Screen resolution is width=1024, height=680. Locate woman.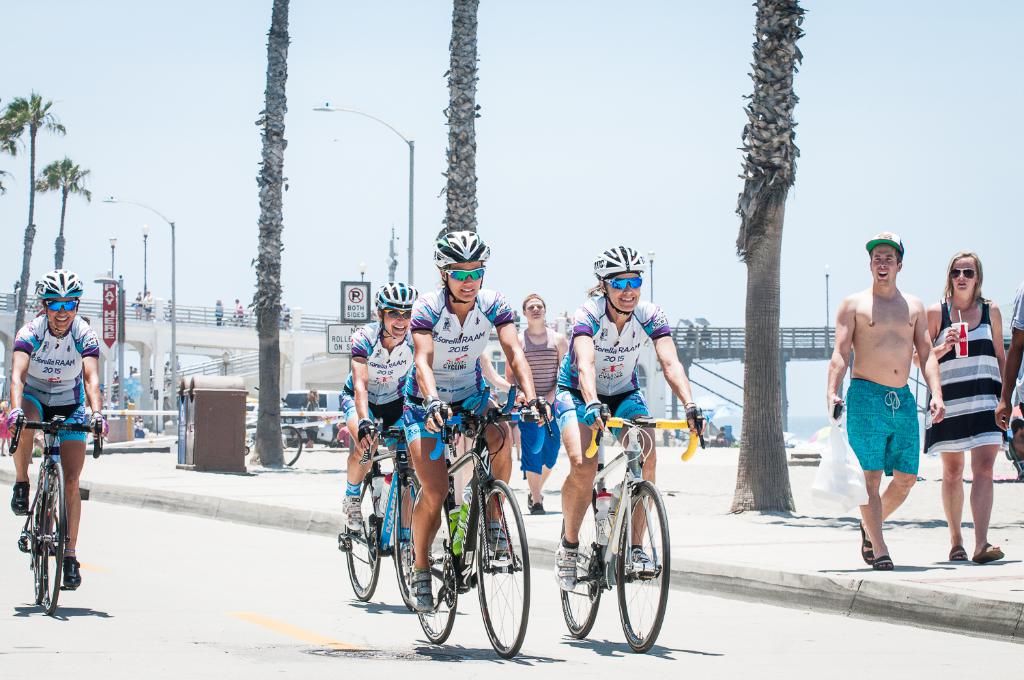
left=0, top=400, right=14, bottom=455.
